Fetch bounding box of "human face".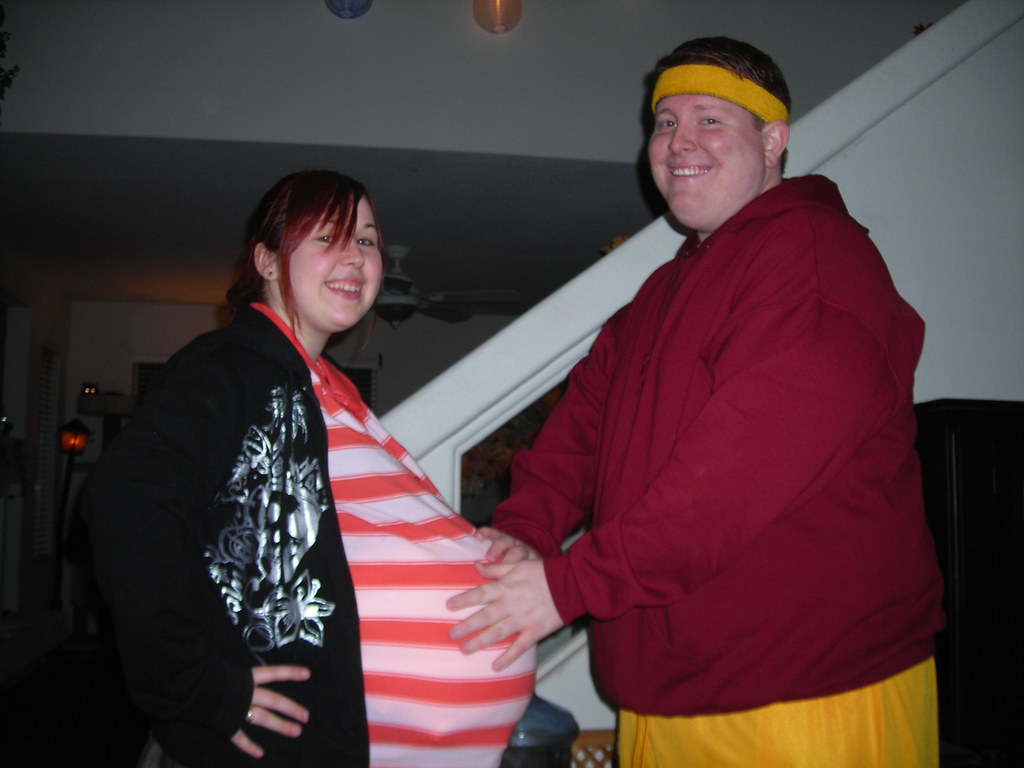
Bbox: Rect(292, 188, 390, 342).
